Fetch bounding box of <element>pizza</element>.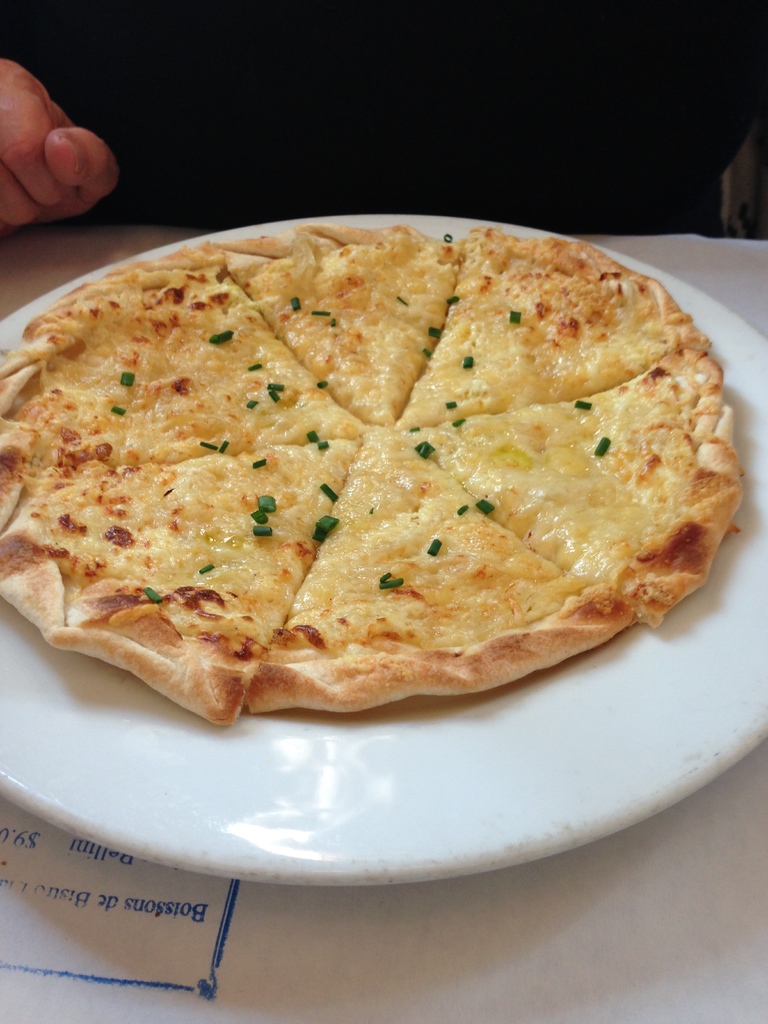
Bbox: l=15, t=227, r=742, b=700.
